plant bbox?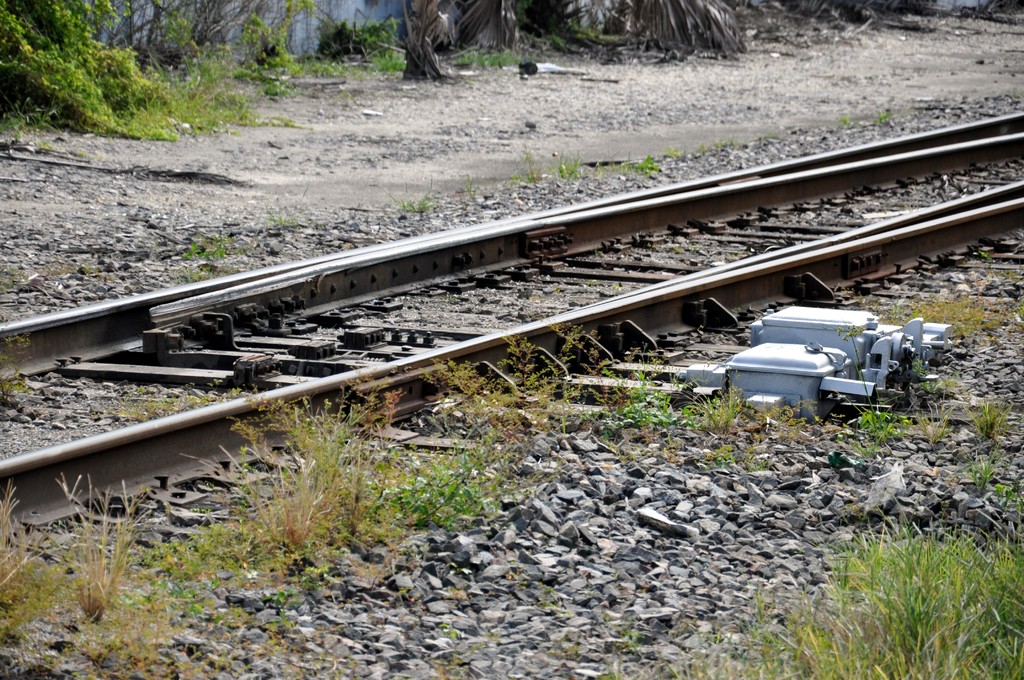
detection(544, 150, 609, 179)
